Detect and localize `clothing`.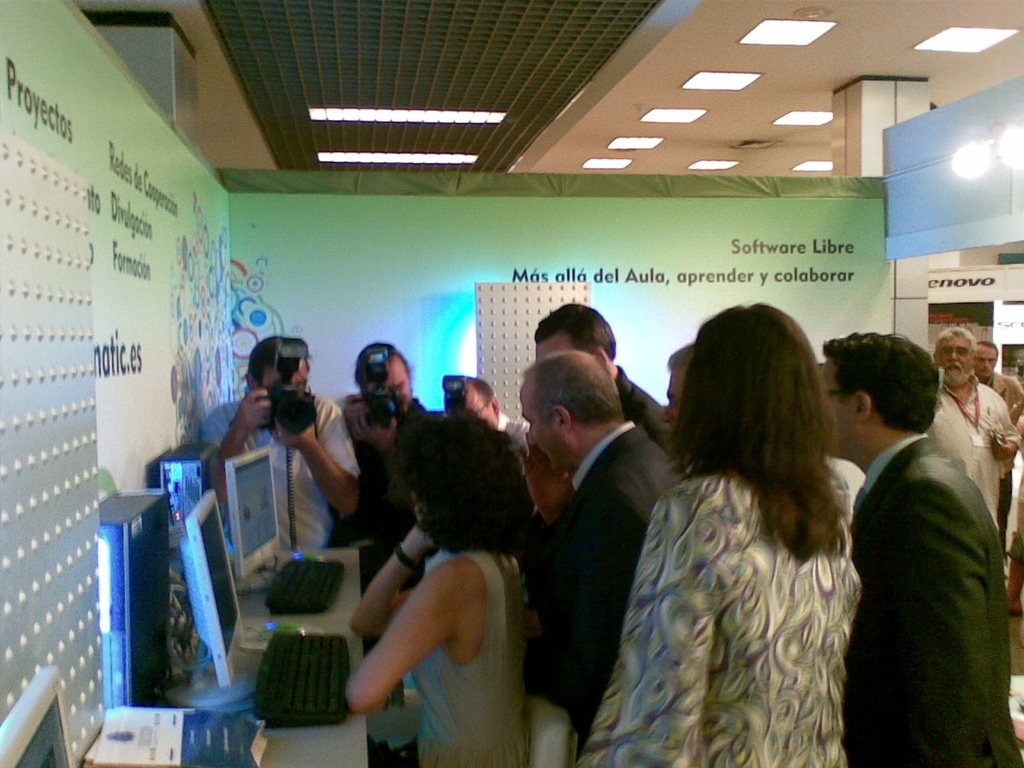
Localized at detection(199, 402, 367, 584).
